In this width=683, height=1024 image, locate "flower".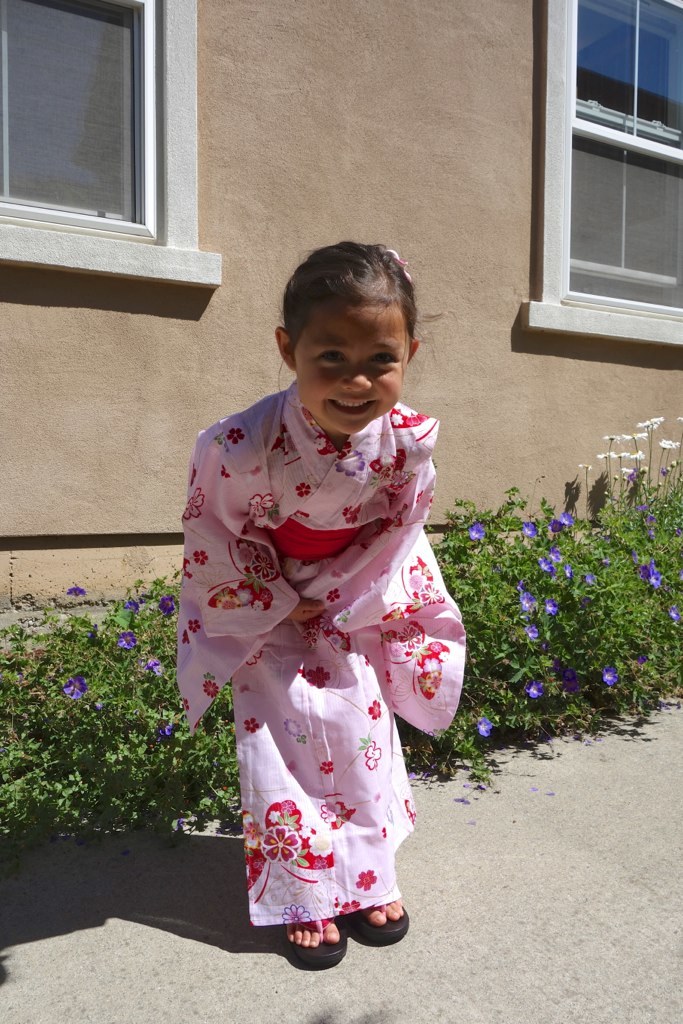
Bounding box: {"left": 671, "top": 606, "right": 682, "bottom": 625}.
